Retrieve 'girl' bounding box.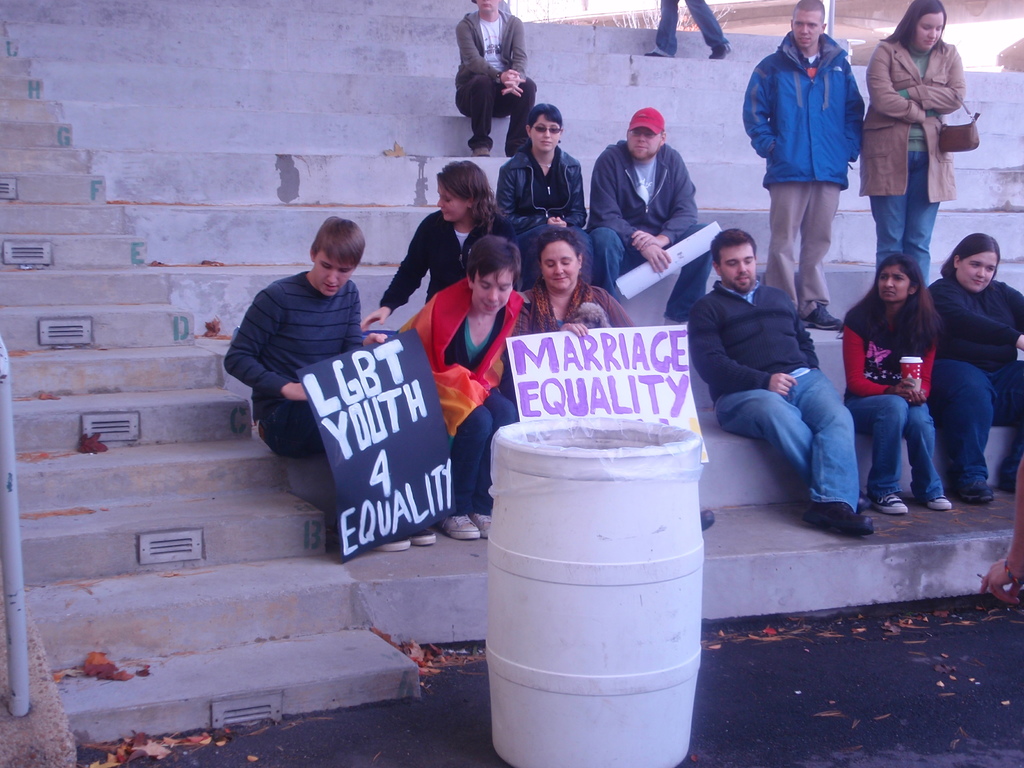
Bounding box: bbox(396, 236, 533, 537).
